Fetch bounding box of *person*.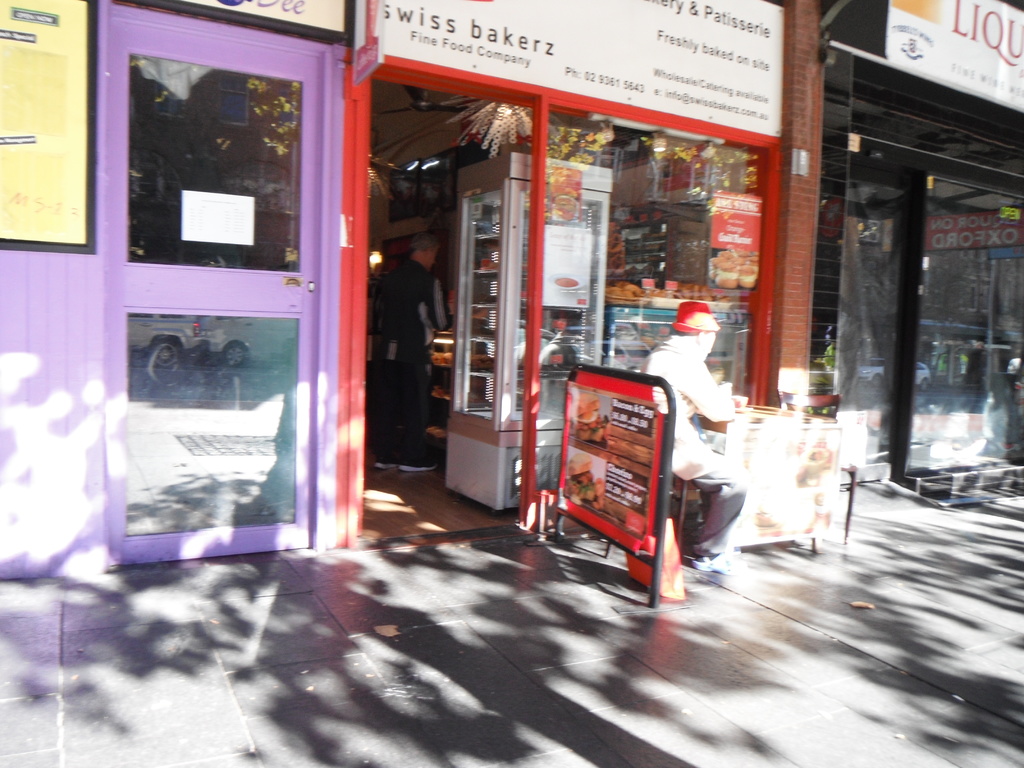
Bbox: left=371, top=233, right=454, bottom=478.
